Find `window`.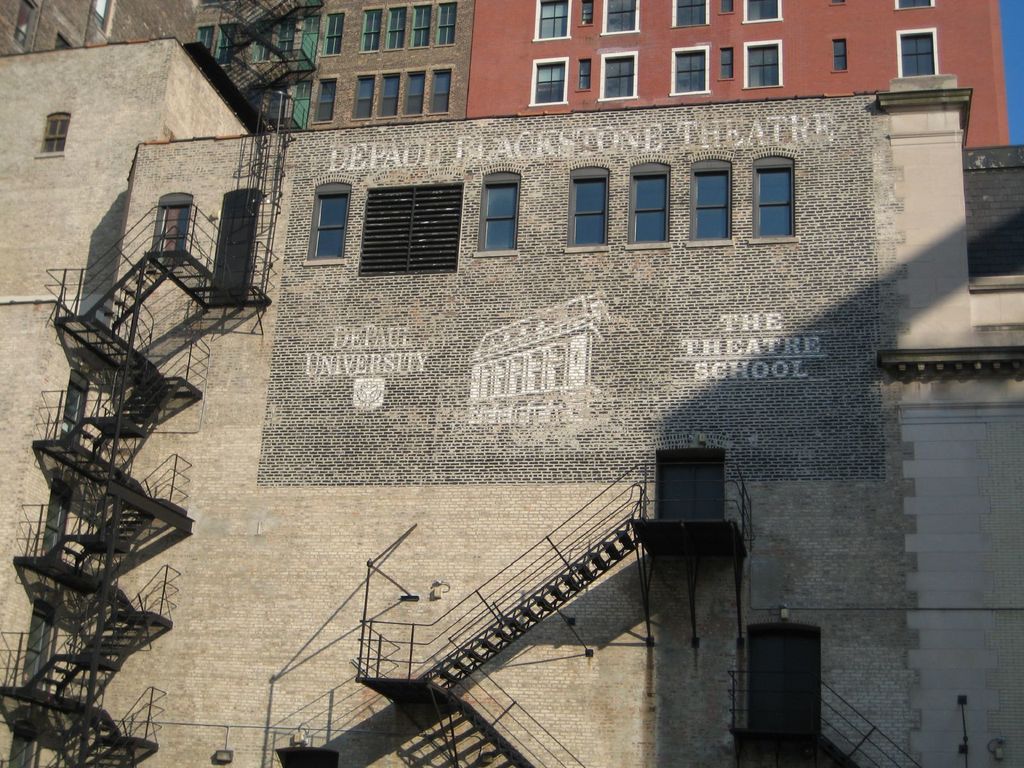
detection(419, 6, 432, 42).
